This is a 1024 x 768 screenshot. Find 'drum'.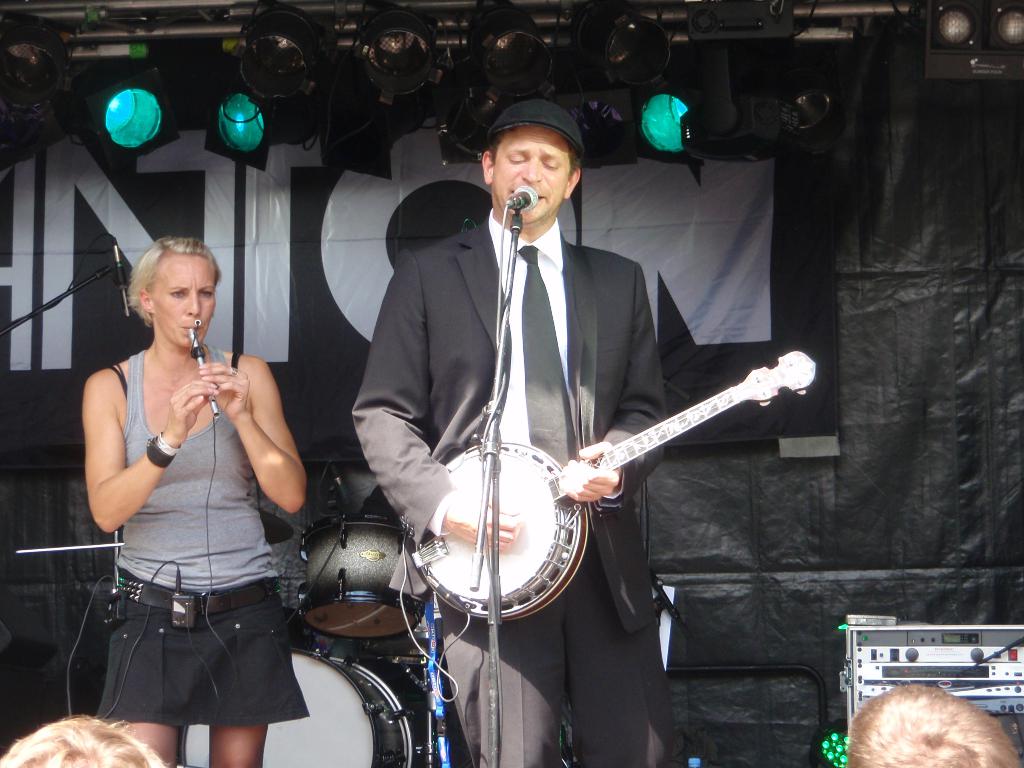
Bounding box: (x1=183, y1=650, x2=419, y2=767).
